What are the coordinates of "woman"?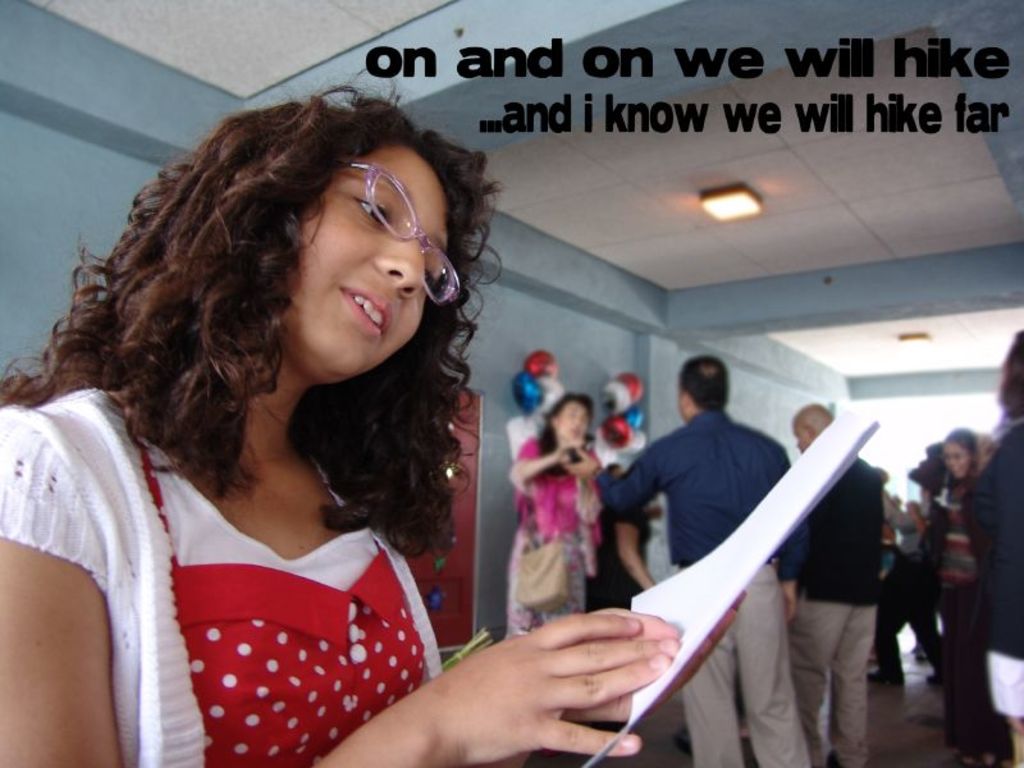
x1=0 y1=68 x2=744 y2=767.
